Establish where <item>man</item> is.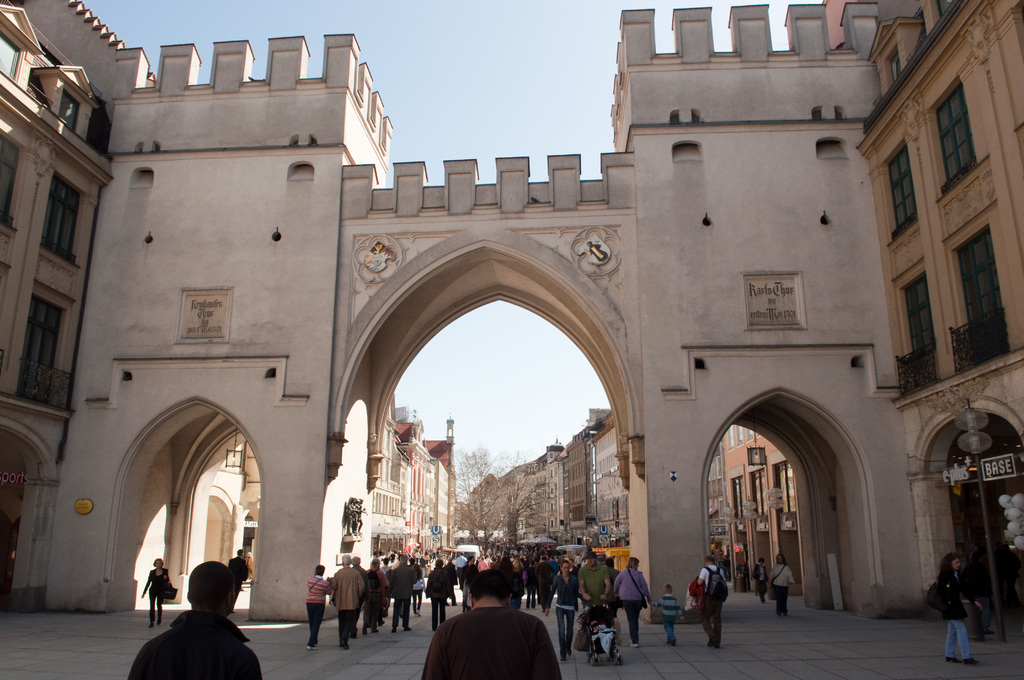
Established at {"x1": 329, "y1": 549, "x2": 362, "y2": 647}.
